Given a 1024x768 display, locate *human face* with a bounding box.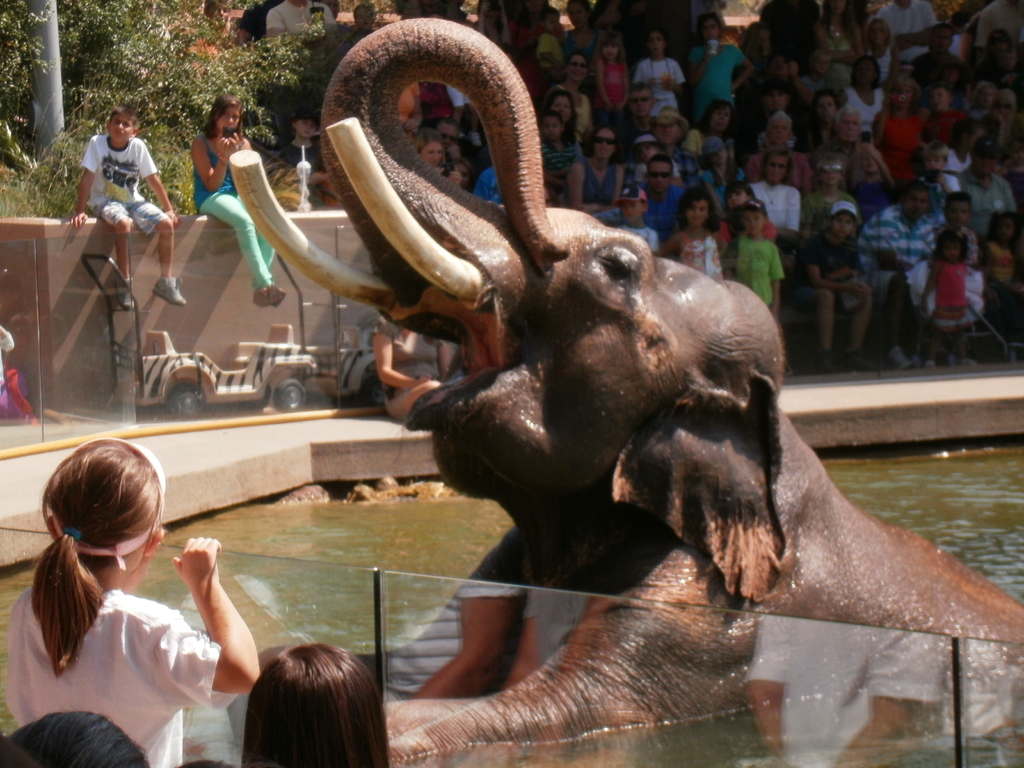
Located: (628, 88, 652, 115).
